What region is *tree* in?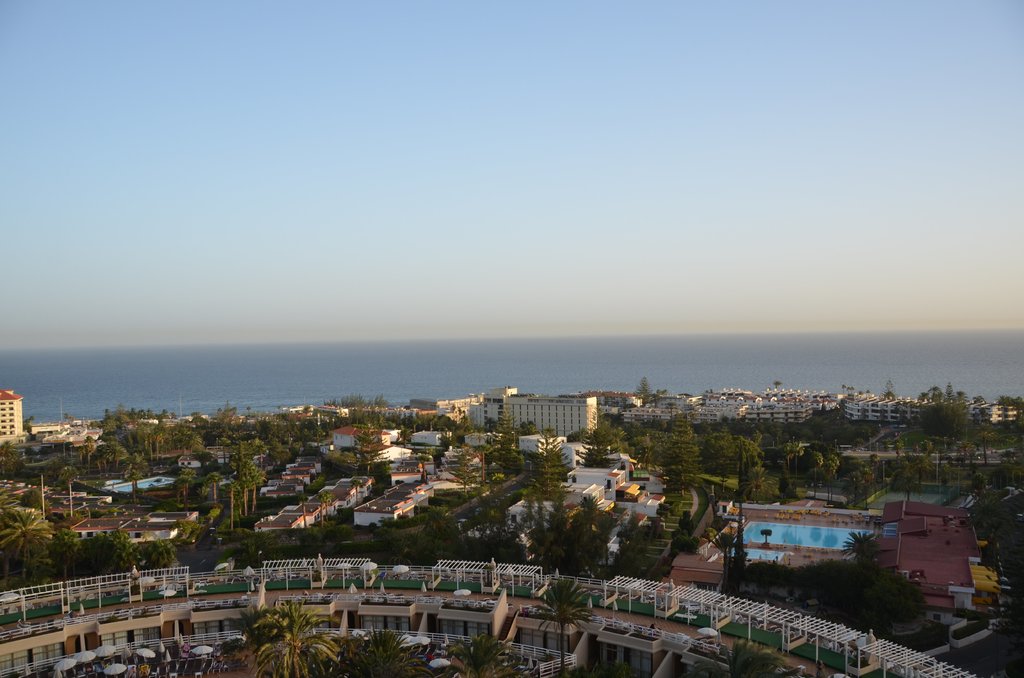
0:487:22:533.
